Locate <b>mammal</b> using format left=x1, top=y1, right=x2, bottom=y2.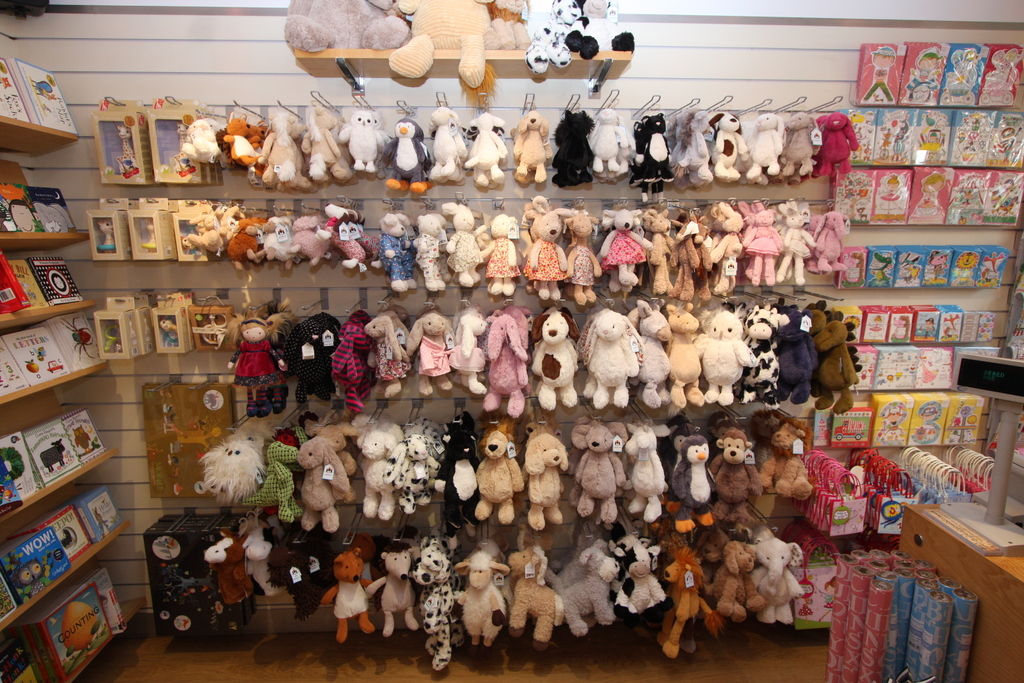
left=567, top=0, right=635, bottom=52.
